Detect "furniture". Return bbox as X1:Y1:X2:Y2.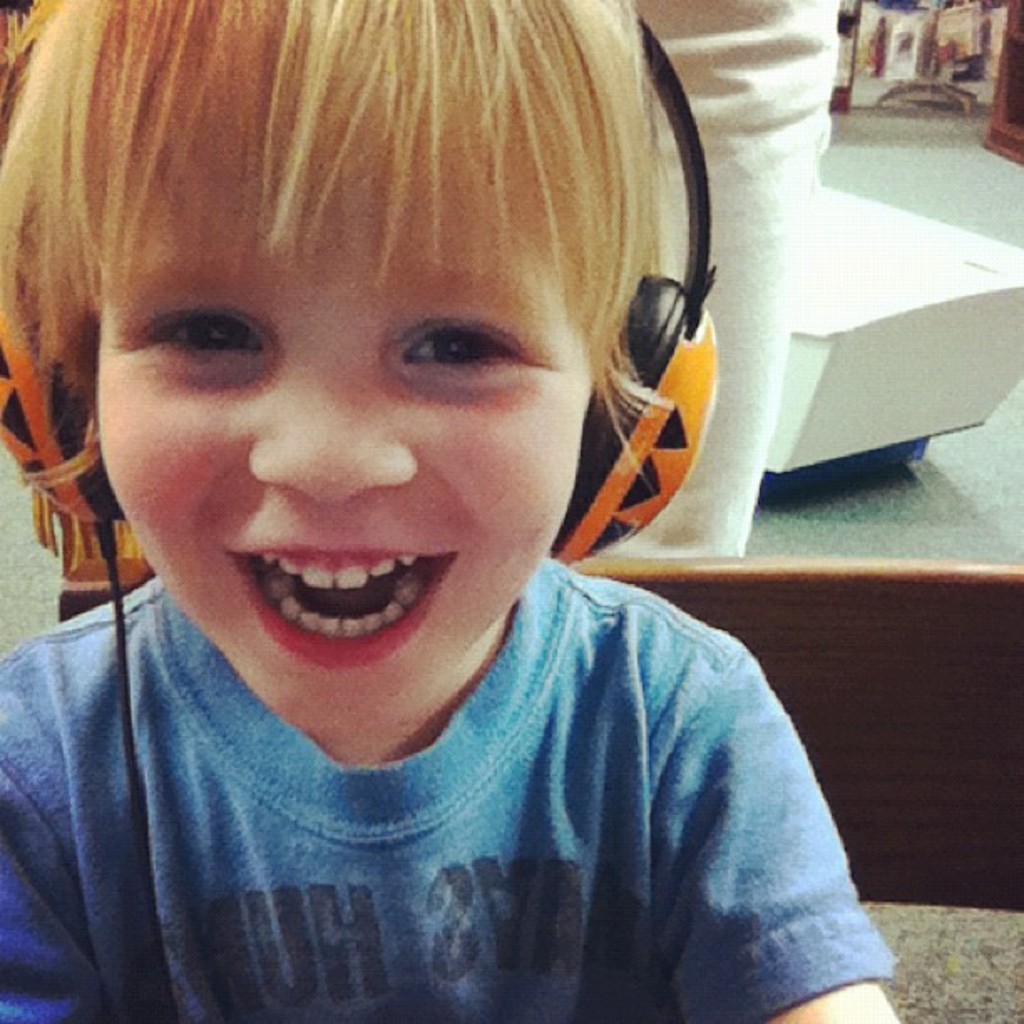
765:181:1022:507.
